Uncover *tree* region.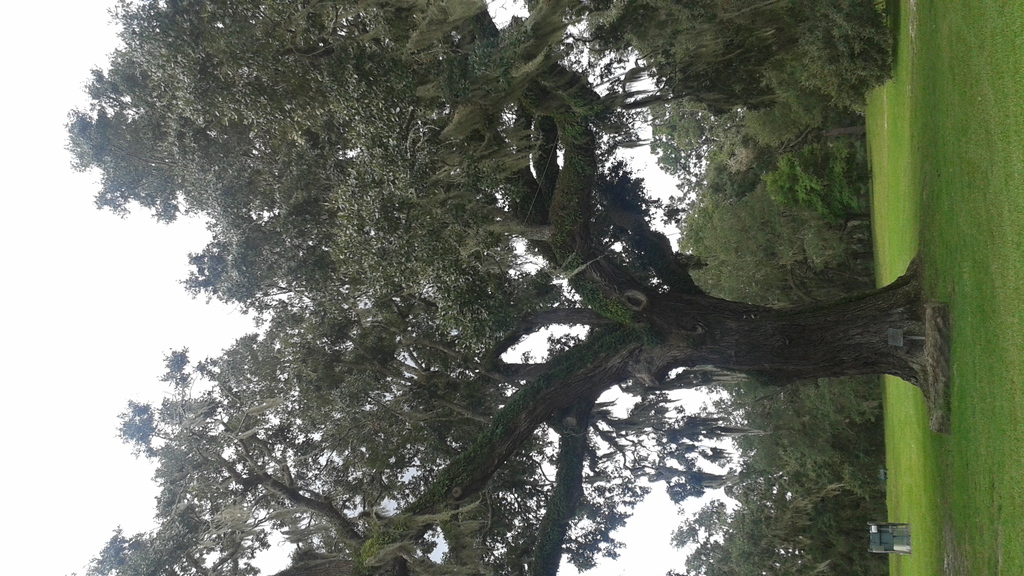
Uncovered: region(677, 104, 848, 188).
